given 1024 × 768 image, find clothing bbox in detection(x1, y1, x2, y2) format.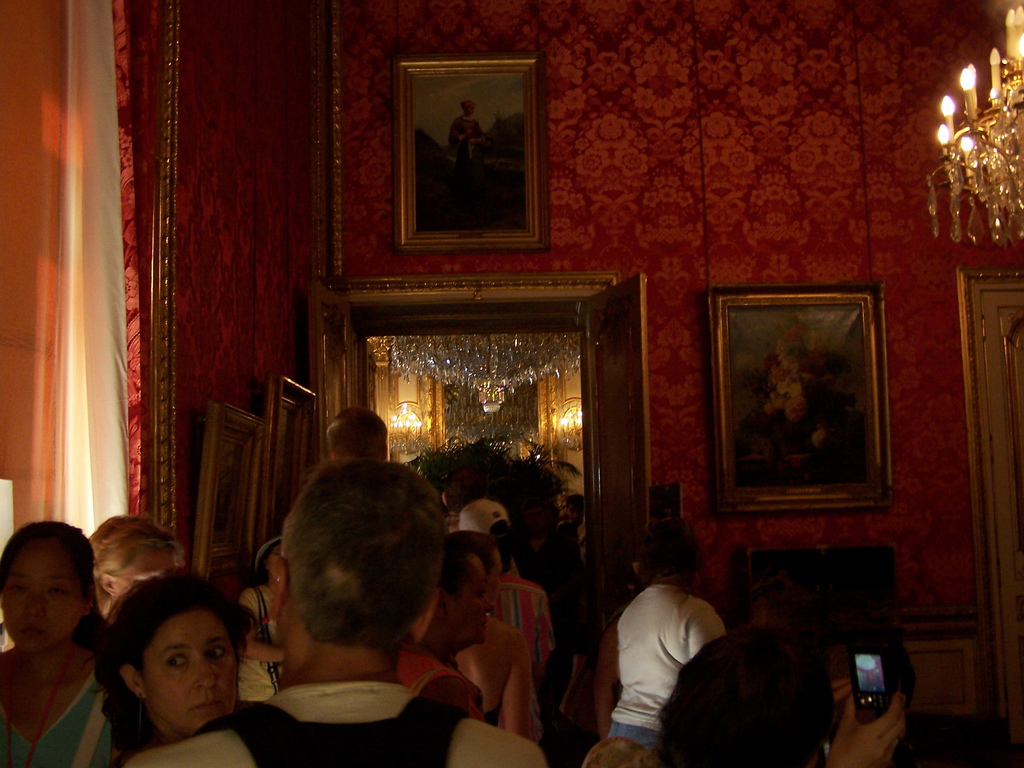
detection(514, 531, 589, 716).
